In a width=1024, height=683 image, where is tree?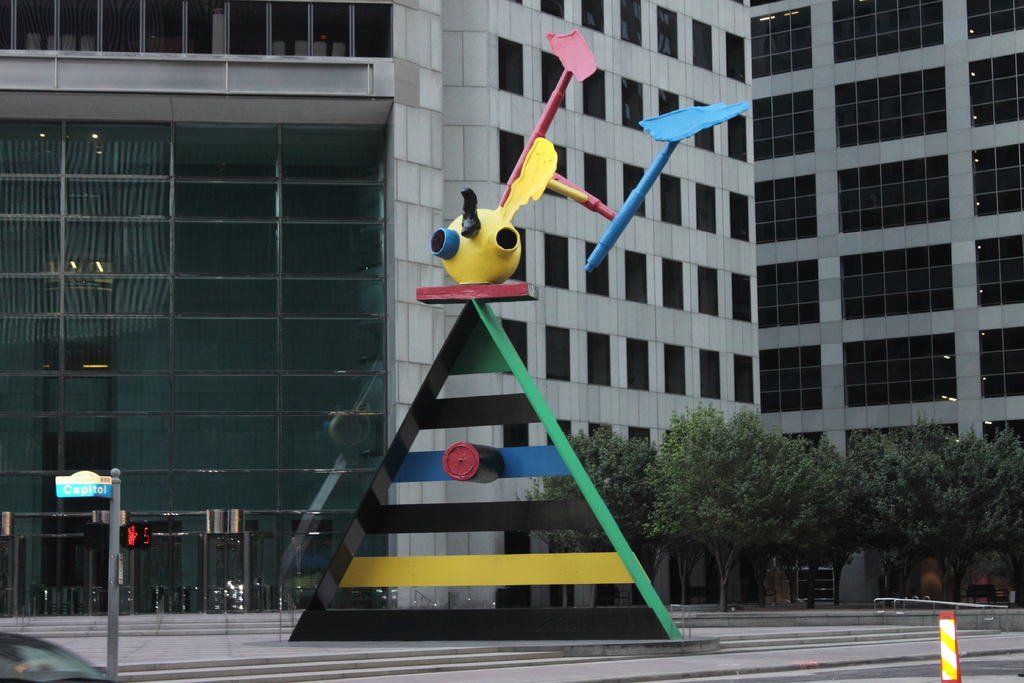
614,394,980,603.
